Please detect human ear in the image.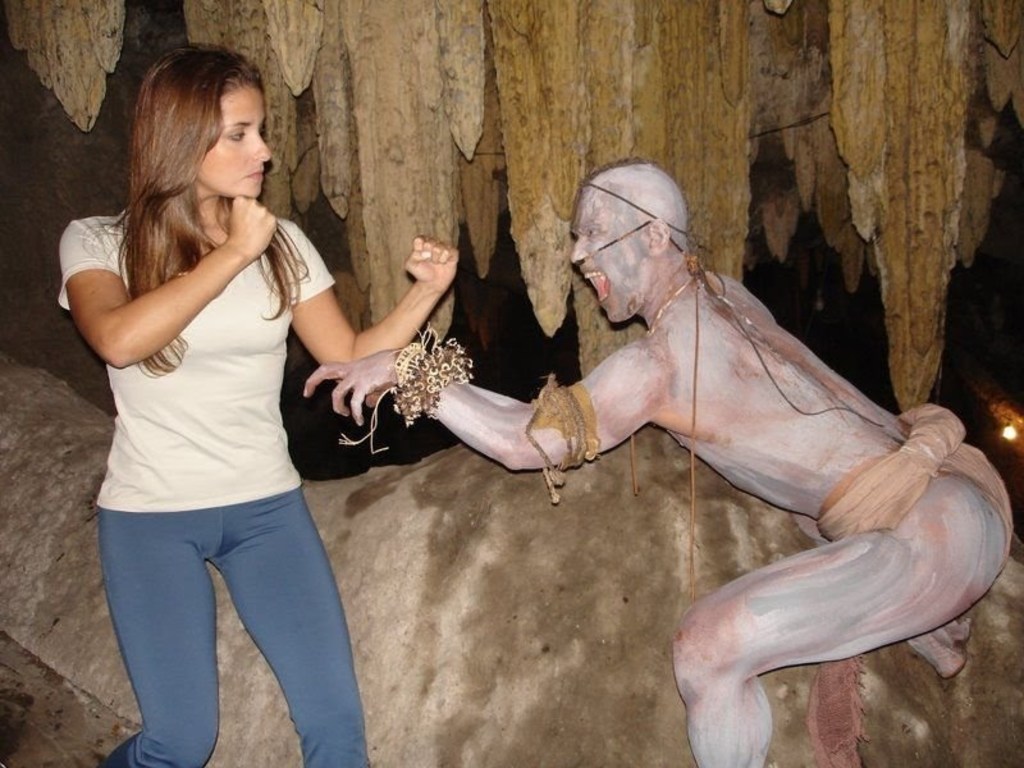
646,219,668,250.
